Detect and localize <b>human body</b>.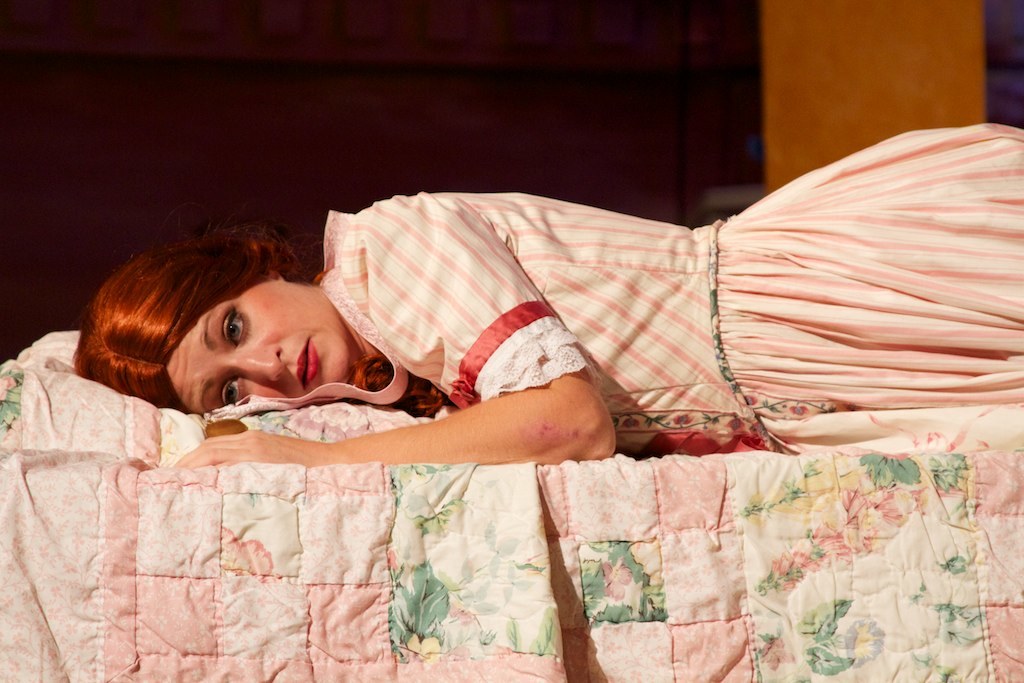
Localized at (left=70, top=119, right=1022, bottom=465).
